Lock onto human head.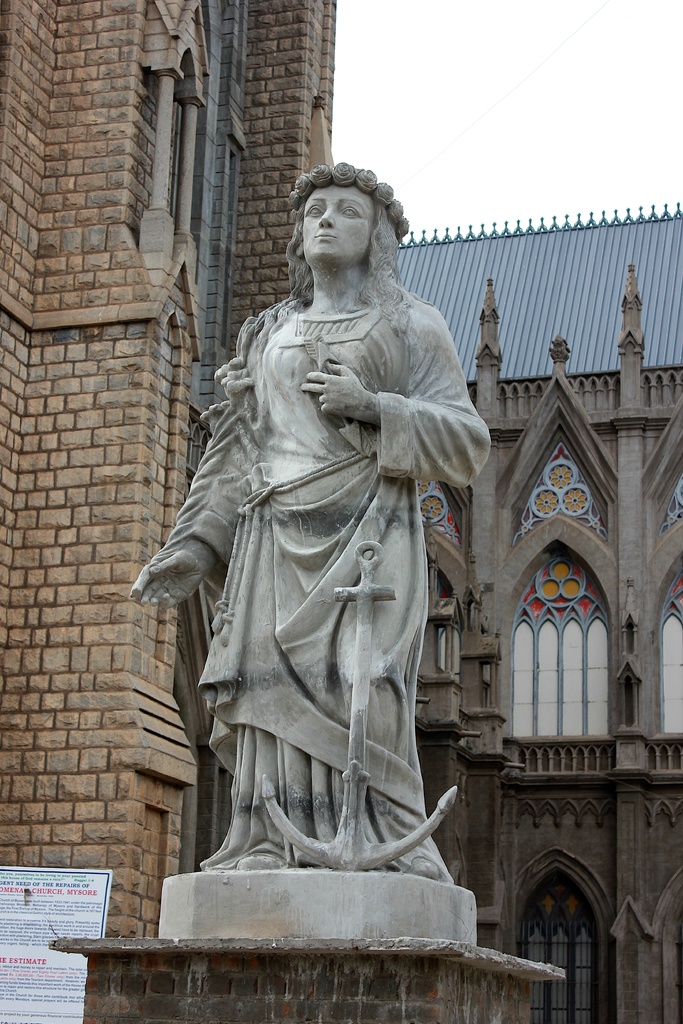
Locked: [left=293, top=173, right=402, bottom=272].
